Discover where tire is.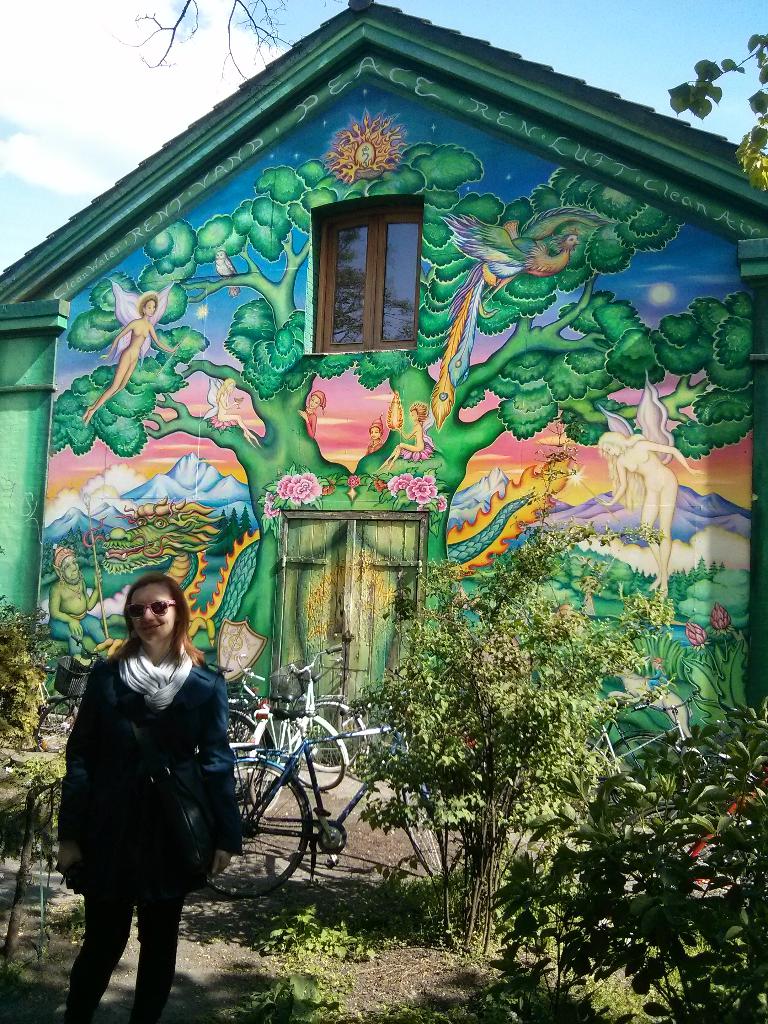
Discovered at x1=405 y1=788 x2=440 y2=874.
